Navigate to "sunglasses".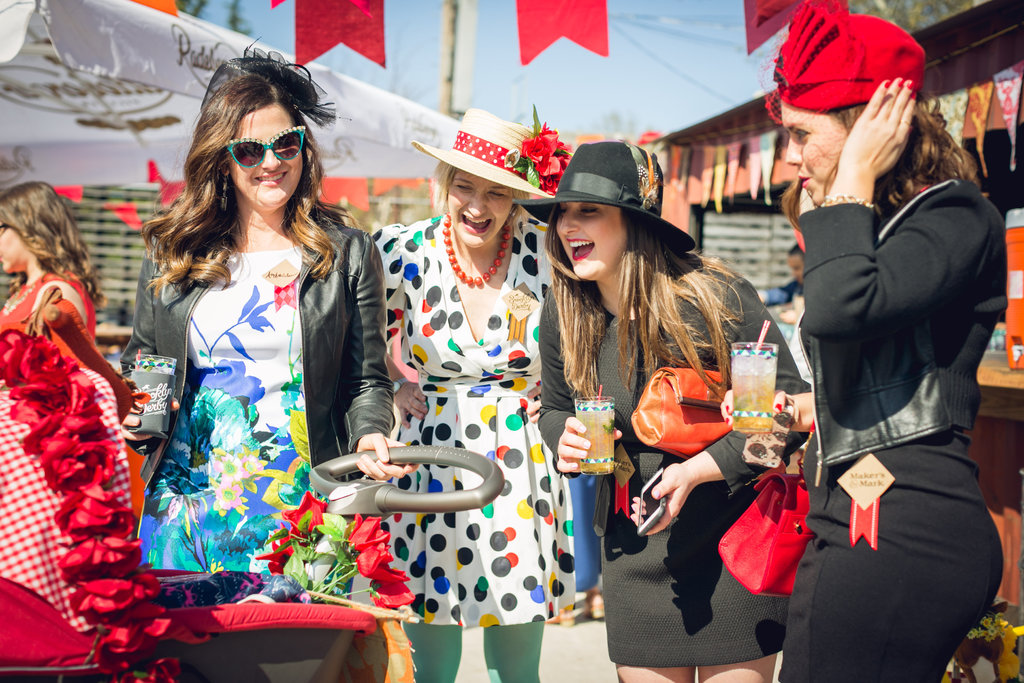
Navigation target: rect(225, 120, 310, 165).
